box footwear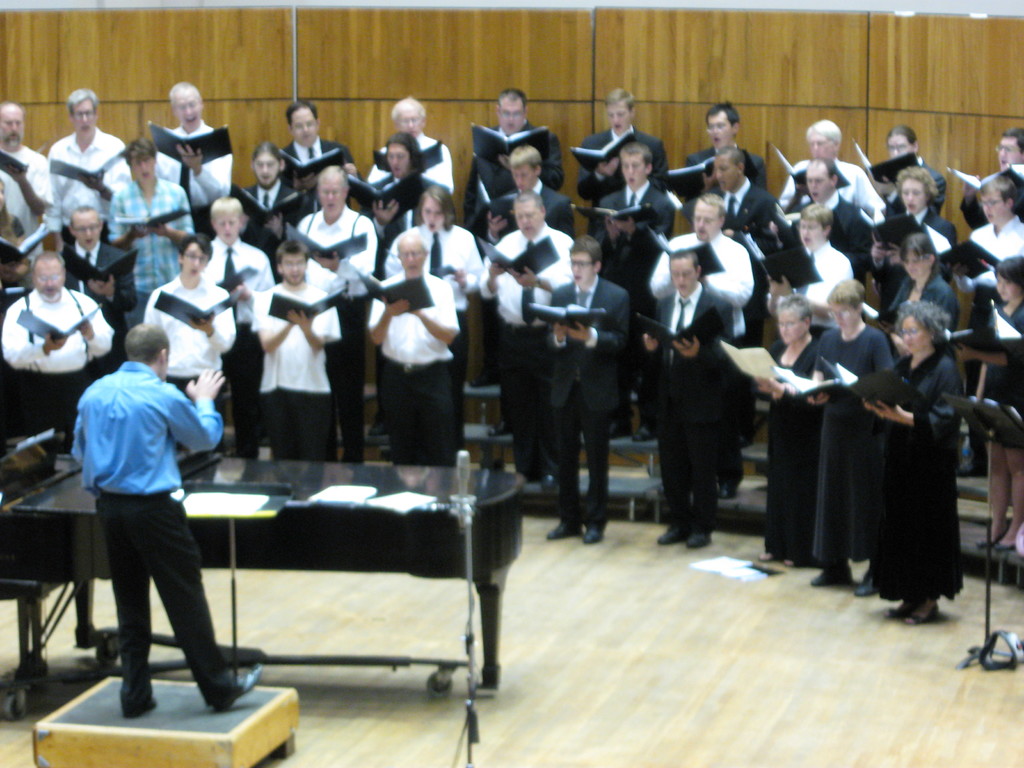
(left=546, top=519, right=584, bottom=541)
